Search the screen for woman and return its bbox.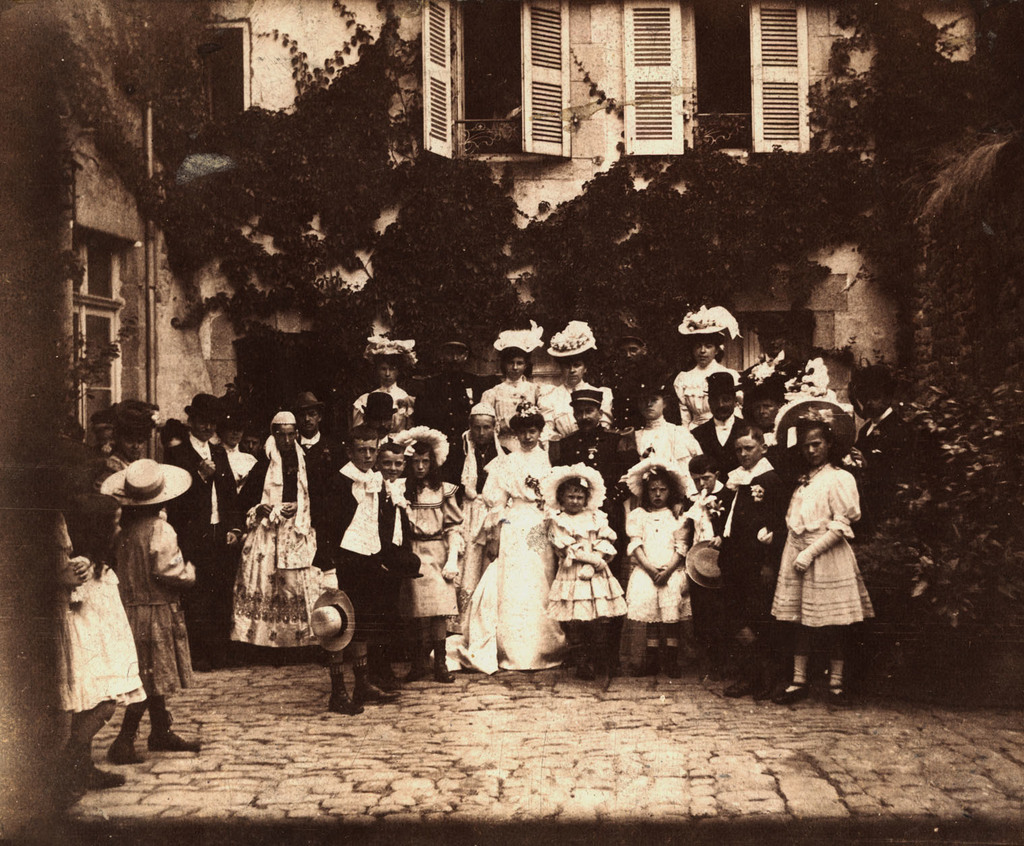
Found: left=474, top=318, right=543, bottom=425.
